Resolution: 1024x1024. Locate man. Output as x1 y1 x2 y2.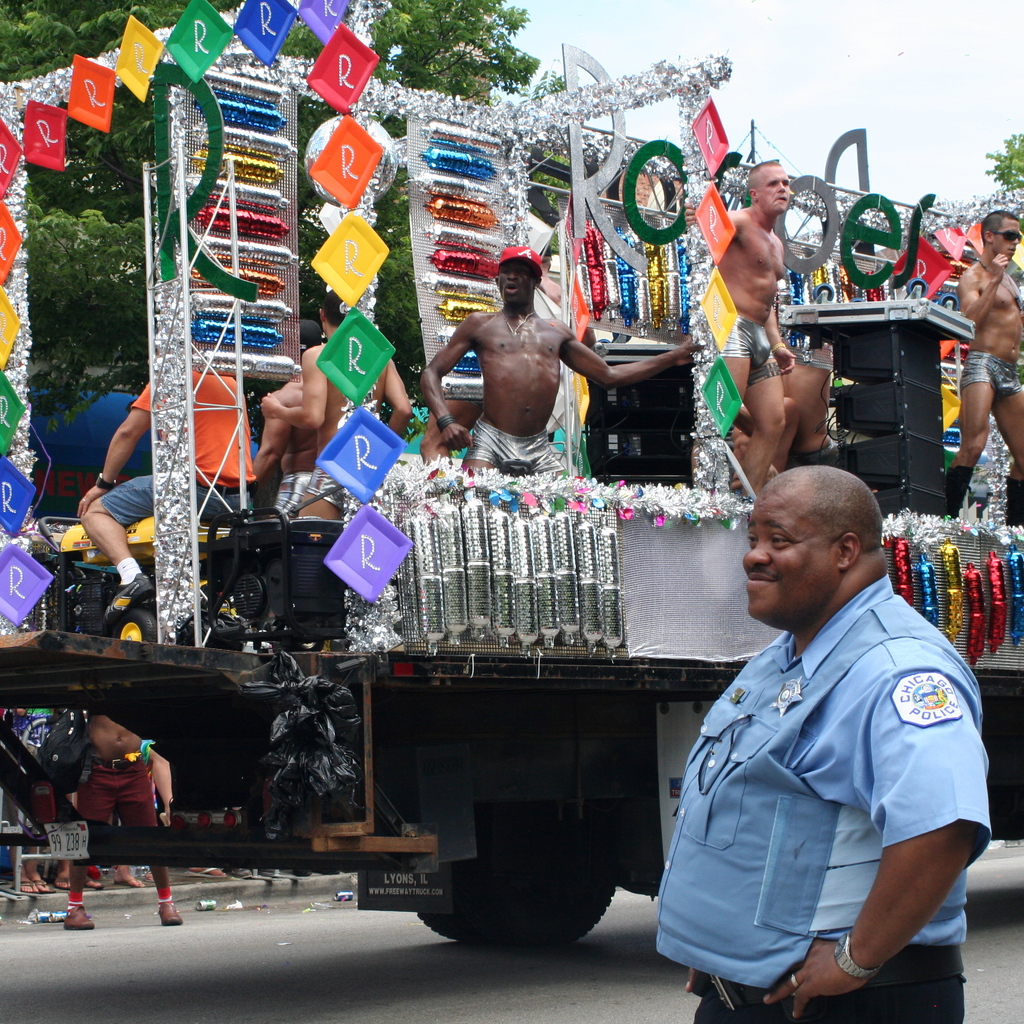
415 258 705 488.
